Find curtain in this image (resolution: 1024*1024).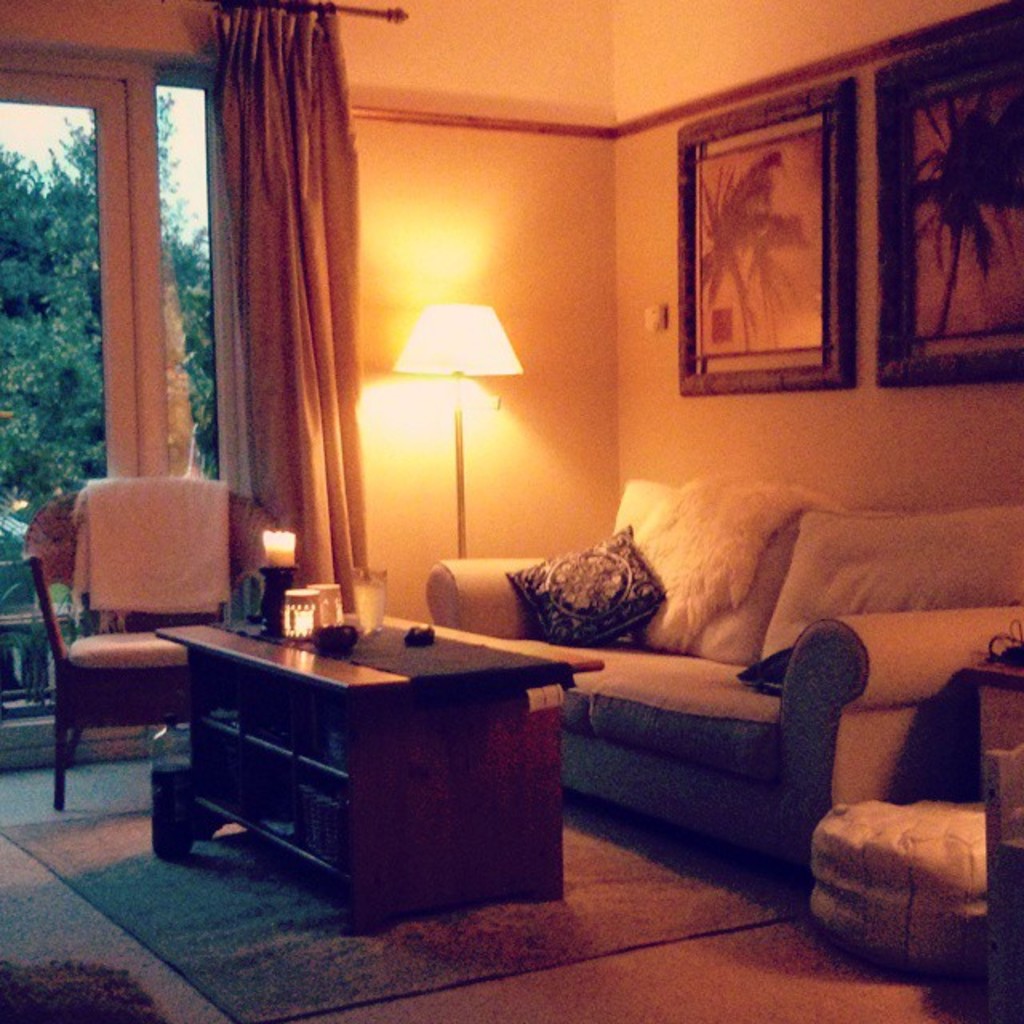
l=218, t=0, r=347, b=574.
